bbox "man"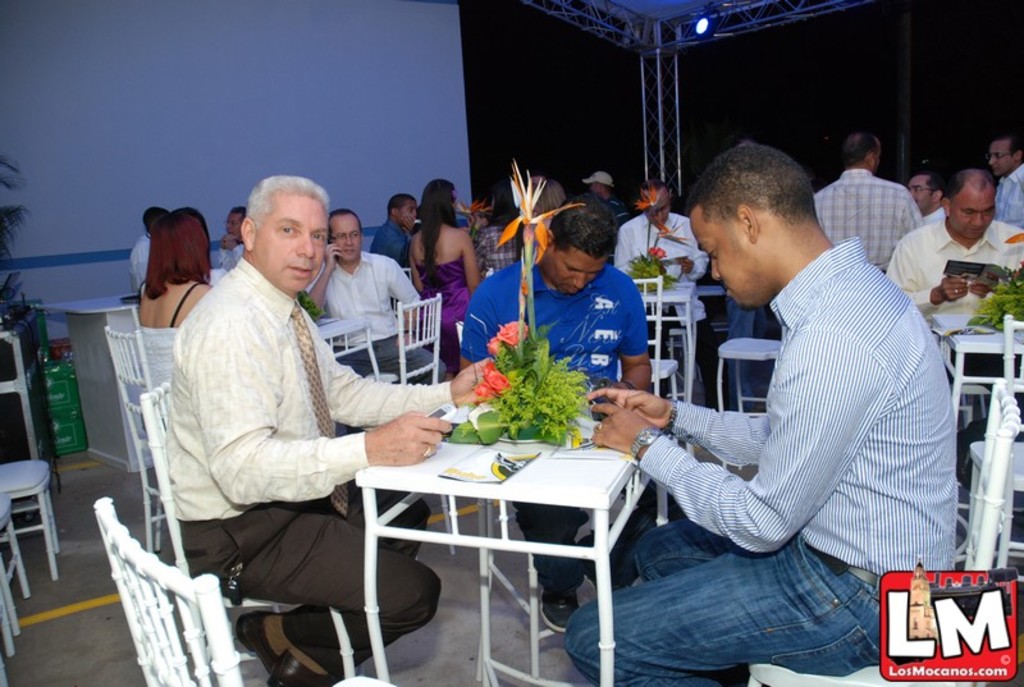
193/197/247/261
